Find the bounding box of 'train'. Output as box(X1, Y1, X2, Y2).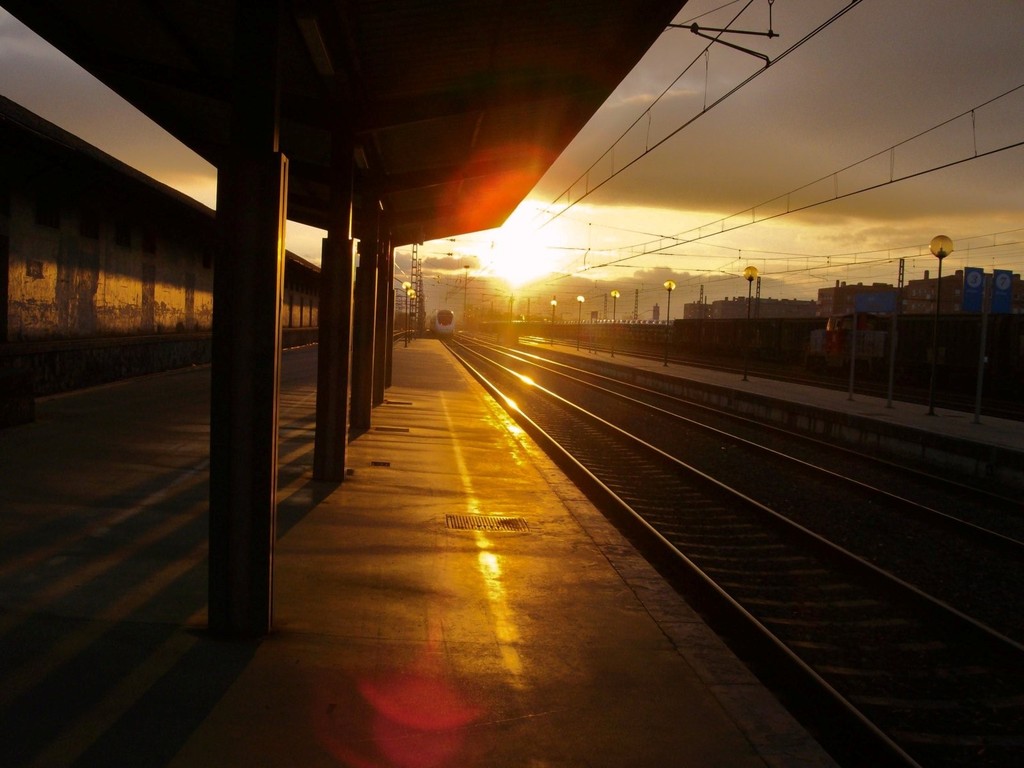
box(429, 307, 460, 339).
